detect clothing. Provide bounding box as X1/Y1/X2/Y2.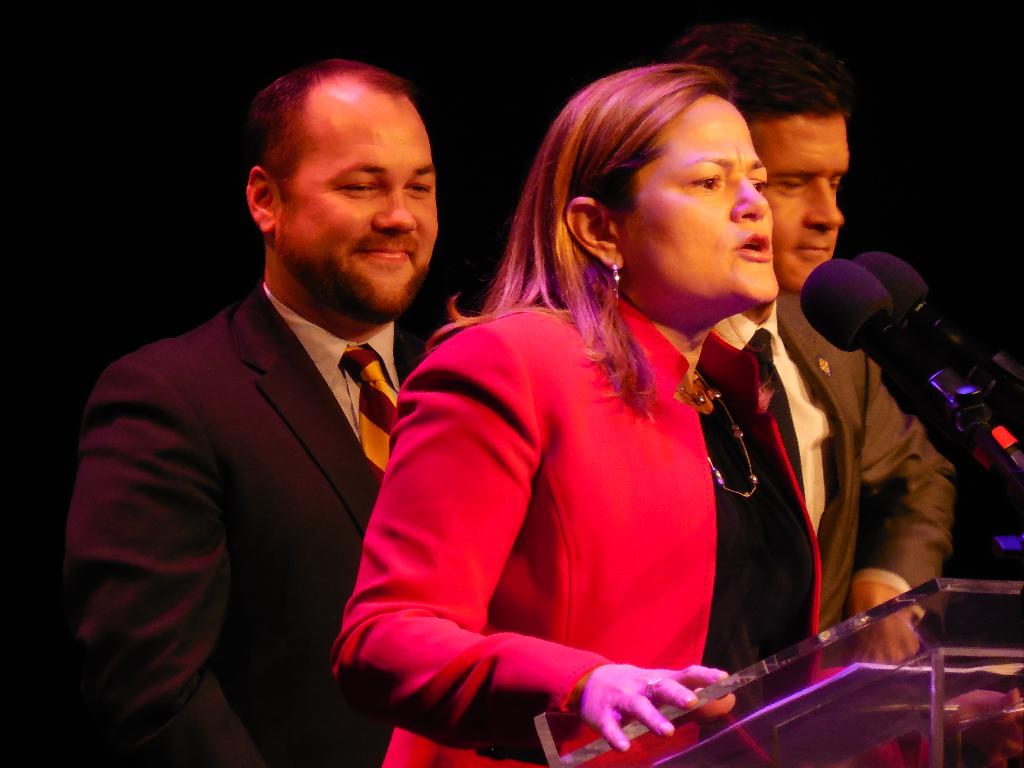
63/284/429/767.
